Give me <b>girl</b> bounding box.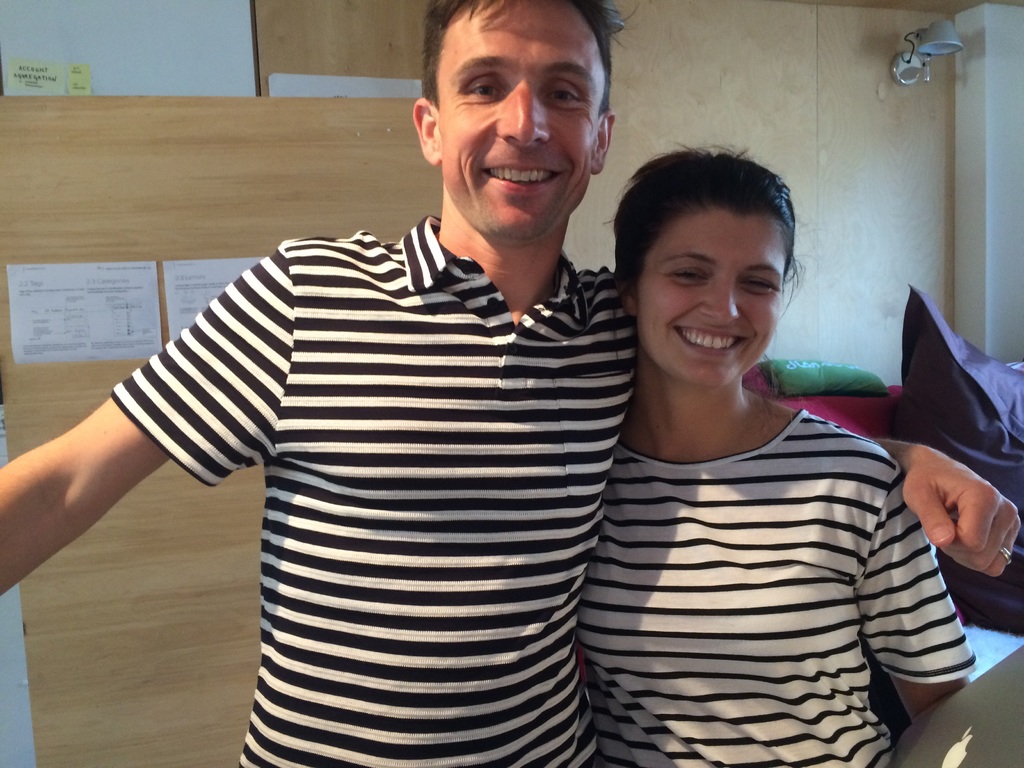
569:145:979:767.
